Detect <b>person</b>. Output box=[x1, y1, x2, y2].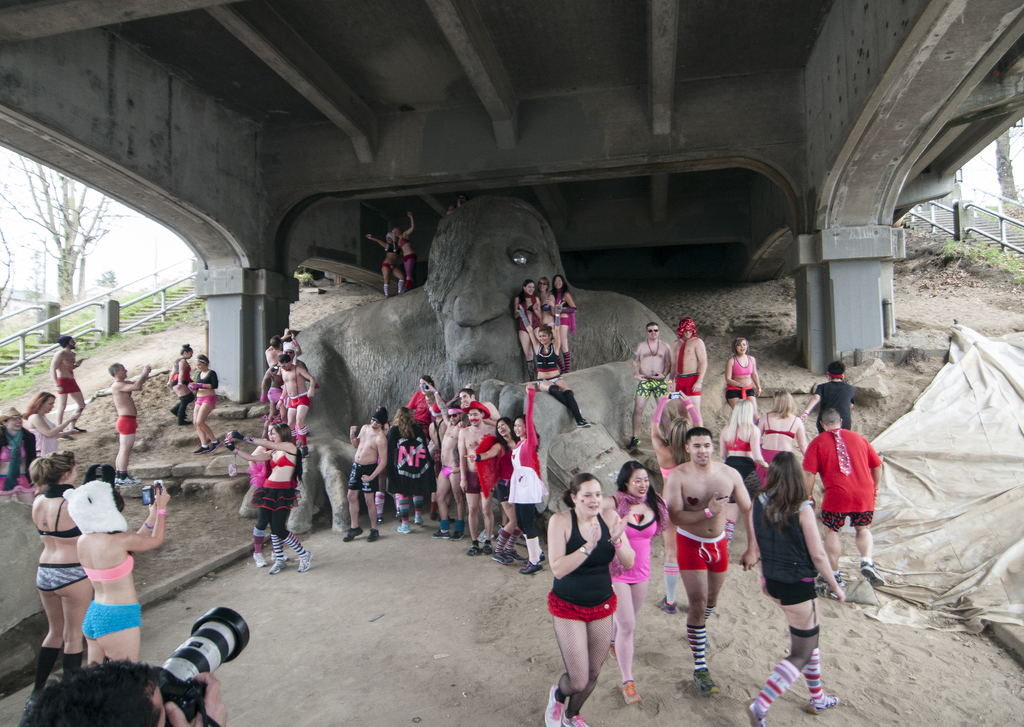
box=[396, 210, 415, 291].
